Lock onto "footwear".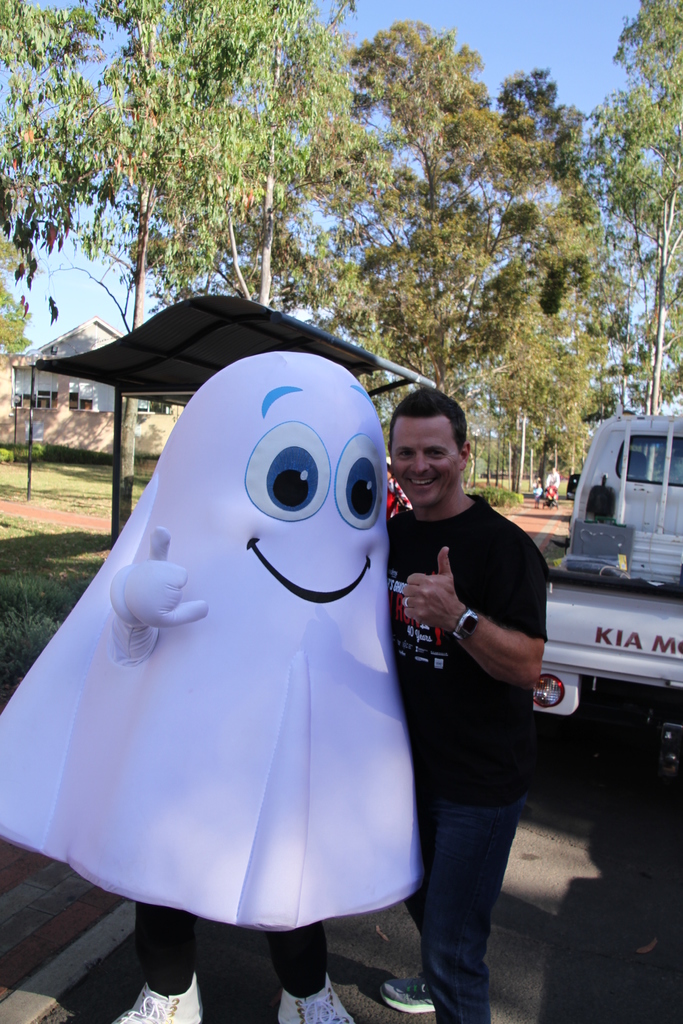
Locked: box=[105, 970, 205, 1023].
